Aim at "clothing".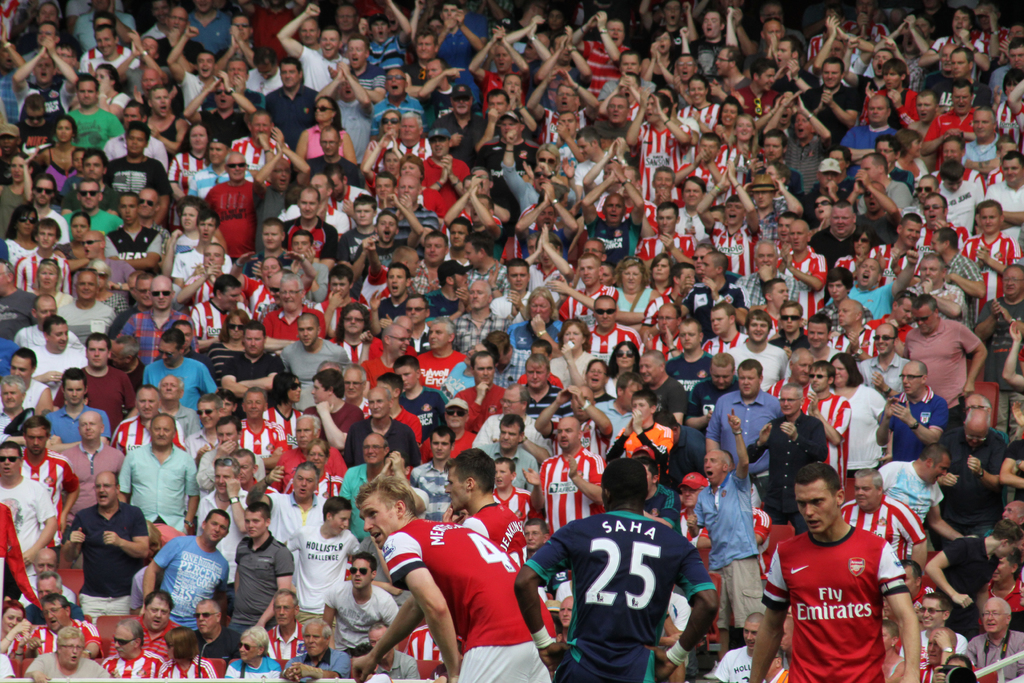
Aimed at select_region(330, 586, 388, 650).
